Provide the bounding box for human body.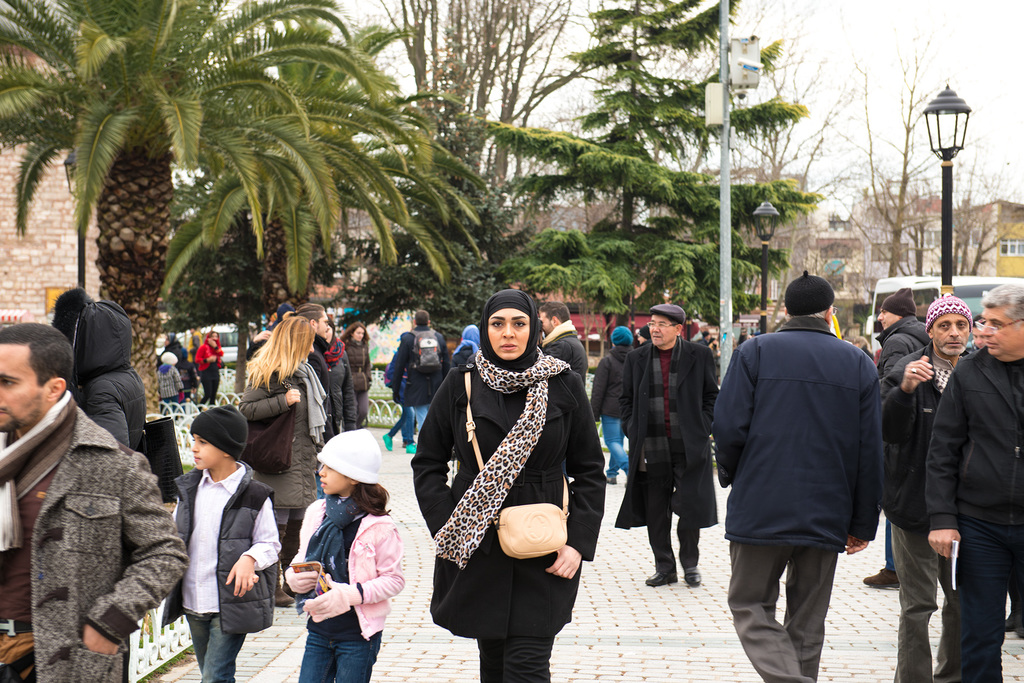
pyautogui.locateOnScreen(549, 326, 589, 383).
